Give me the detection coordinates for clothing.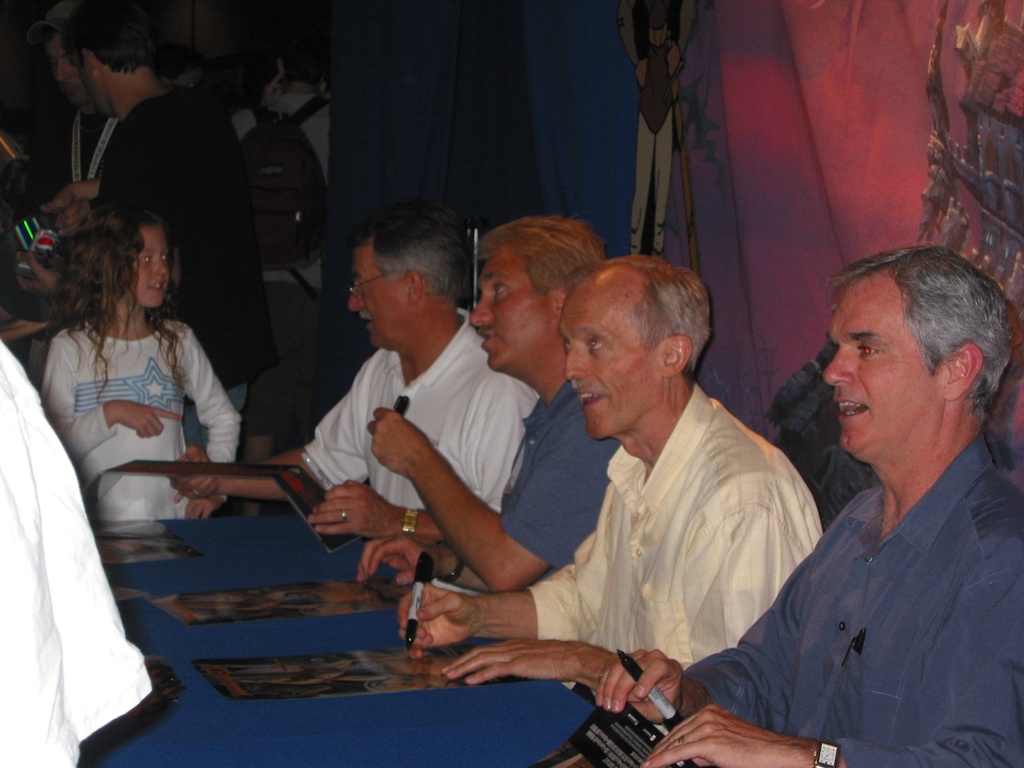
l=500, t=384, r=617, b=568.
